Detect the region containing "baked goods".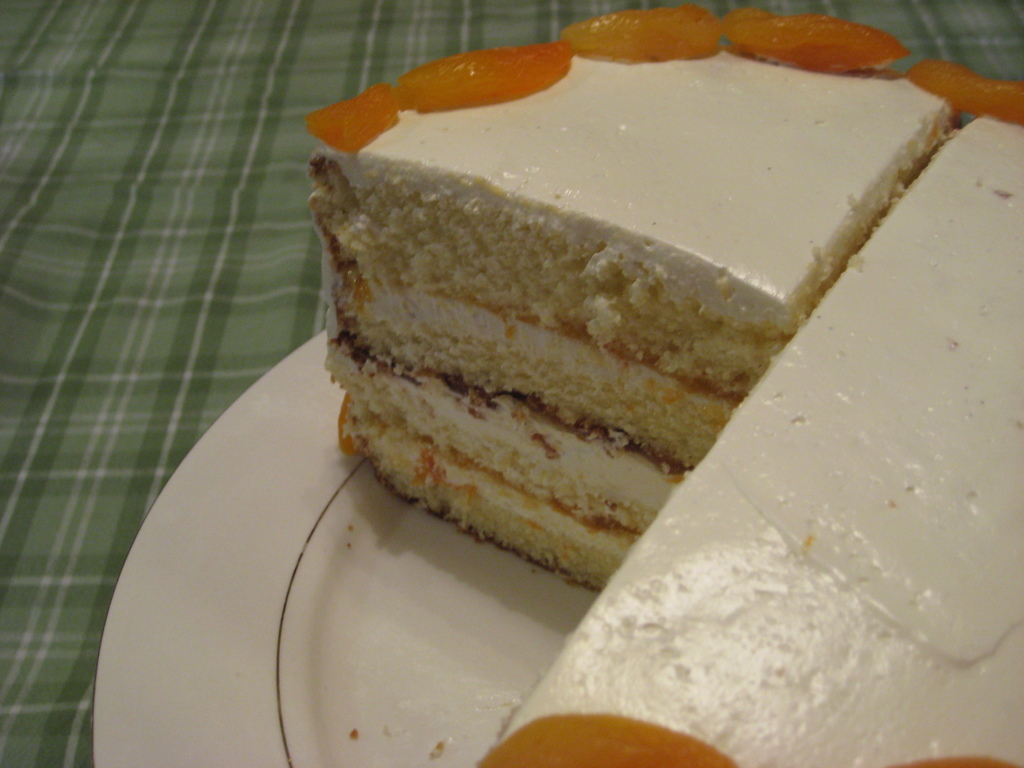
470 77 1023 767.
